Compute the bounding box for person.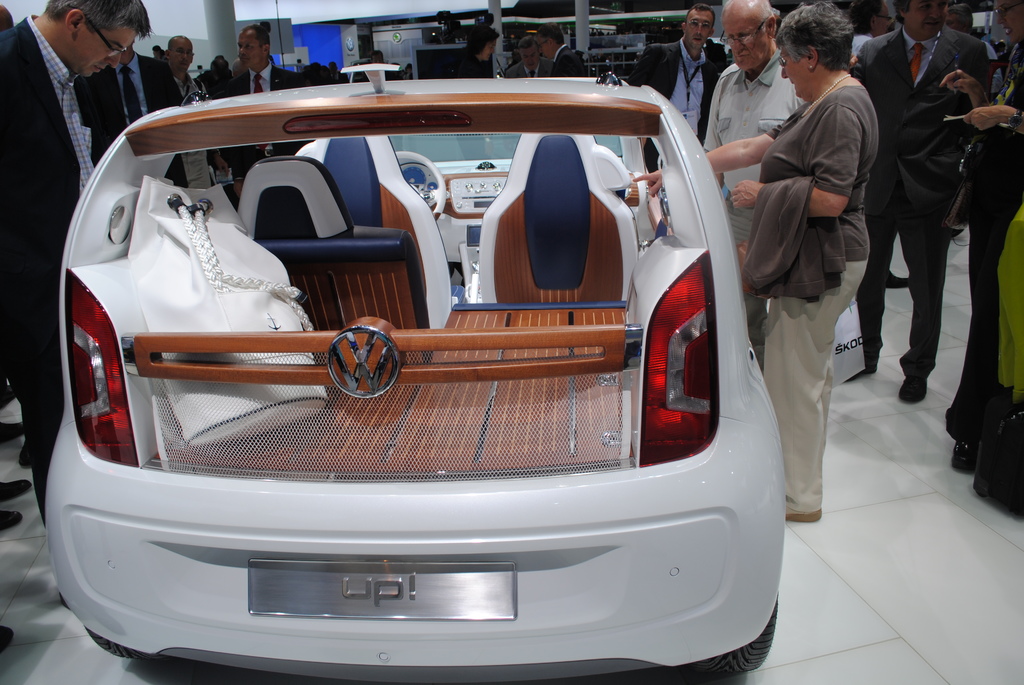
locate(455, 21, 502, 80).
